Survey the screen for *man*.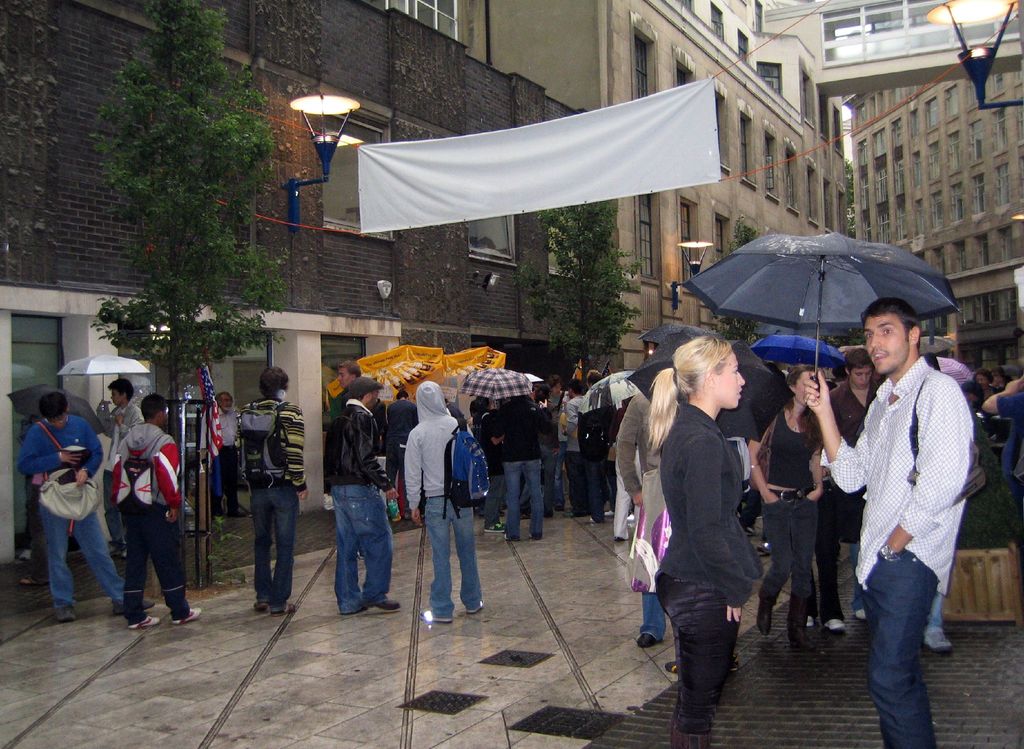
Survey found: {"x1": 504, "y1": 393, "x2": 553, "y2": 540}.
